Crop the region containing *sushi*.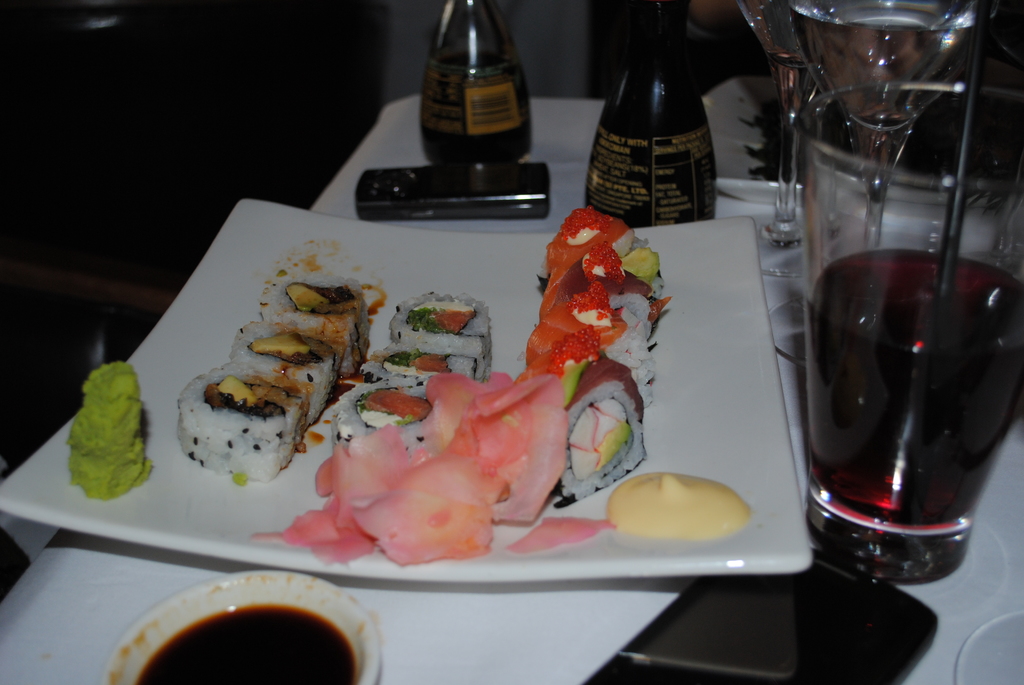
Crop region: 167 365 310 470.
